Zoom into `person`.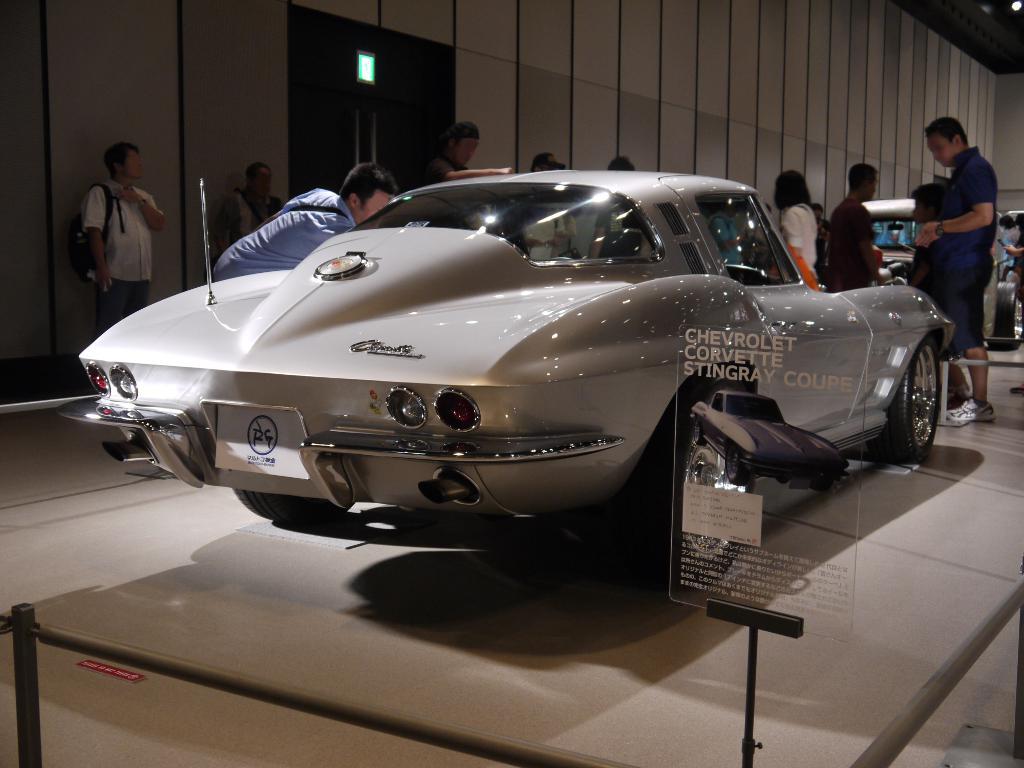
Zoom target: select_region(781, 171, 815, 289).
